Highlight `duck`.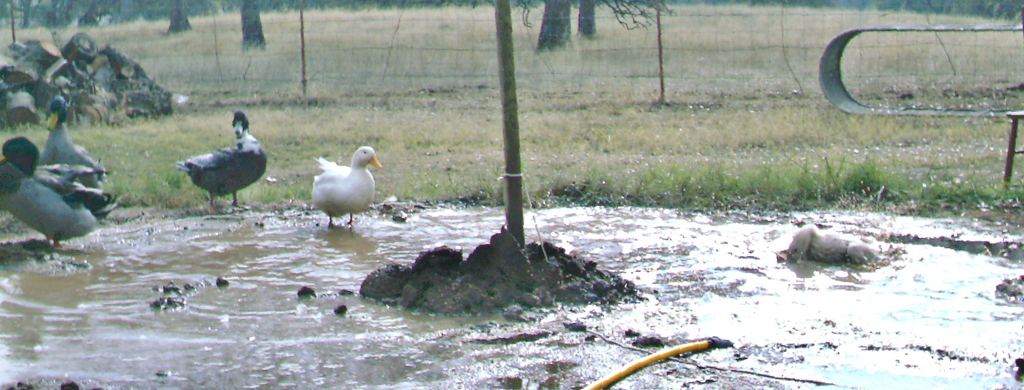
Highlighted region: Rect(0, 136, 113, 254).
